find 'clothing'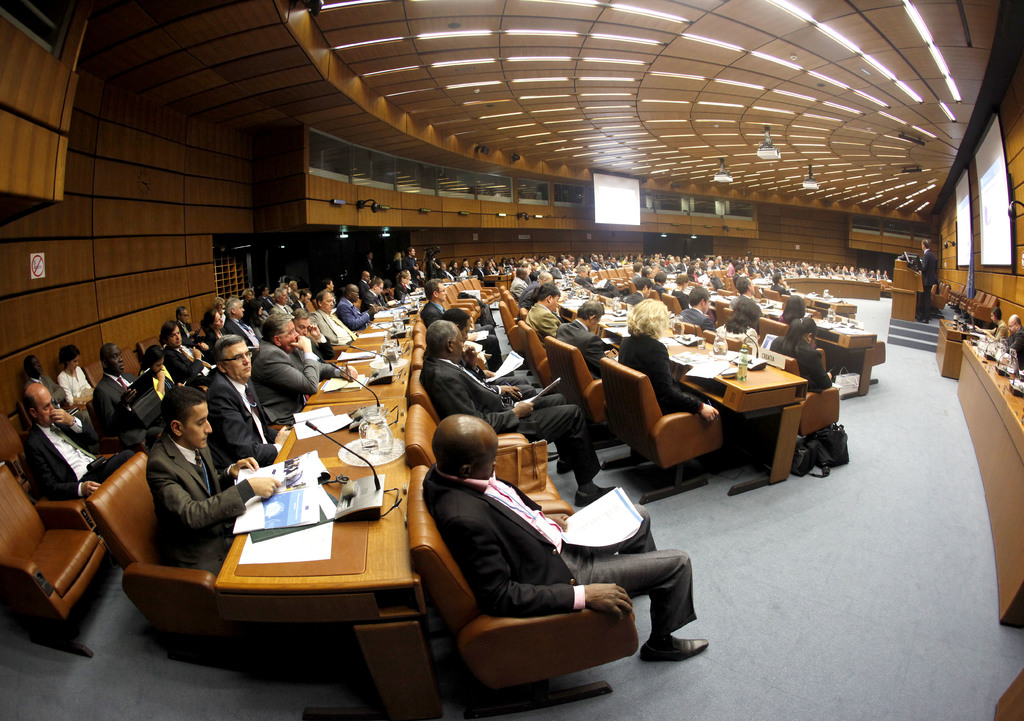
(x1=331, y1=296, x2=374, y2=336)
